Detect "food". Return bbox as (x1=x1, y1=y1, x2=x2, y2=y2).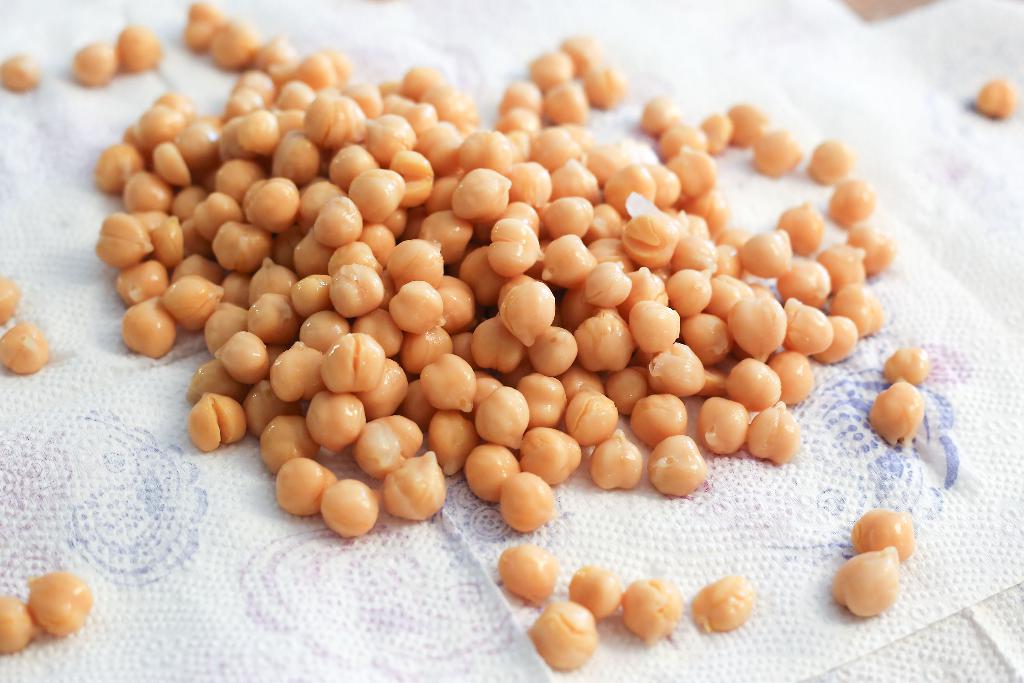
(x1=186, y1=0, x2=227, y2=51).
